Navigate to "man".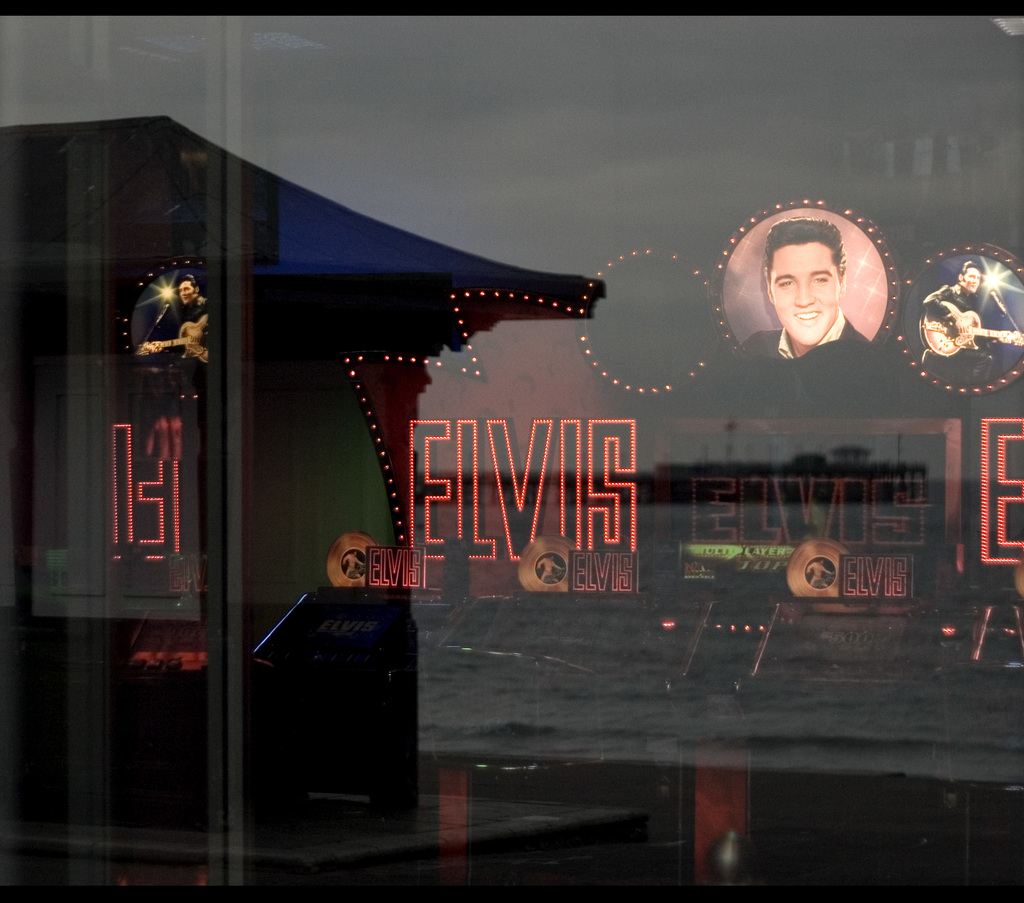
Navigation target: <bbox>919, 262, 1021, 388</bbox>.
